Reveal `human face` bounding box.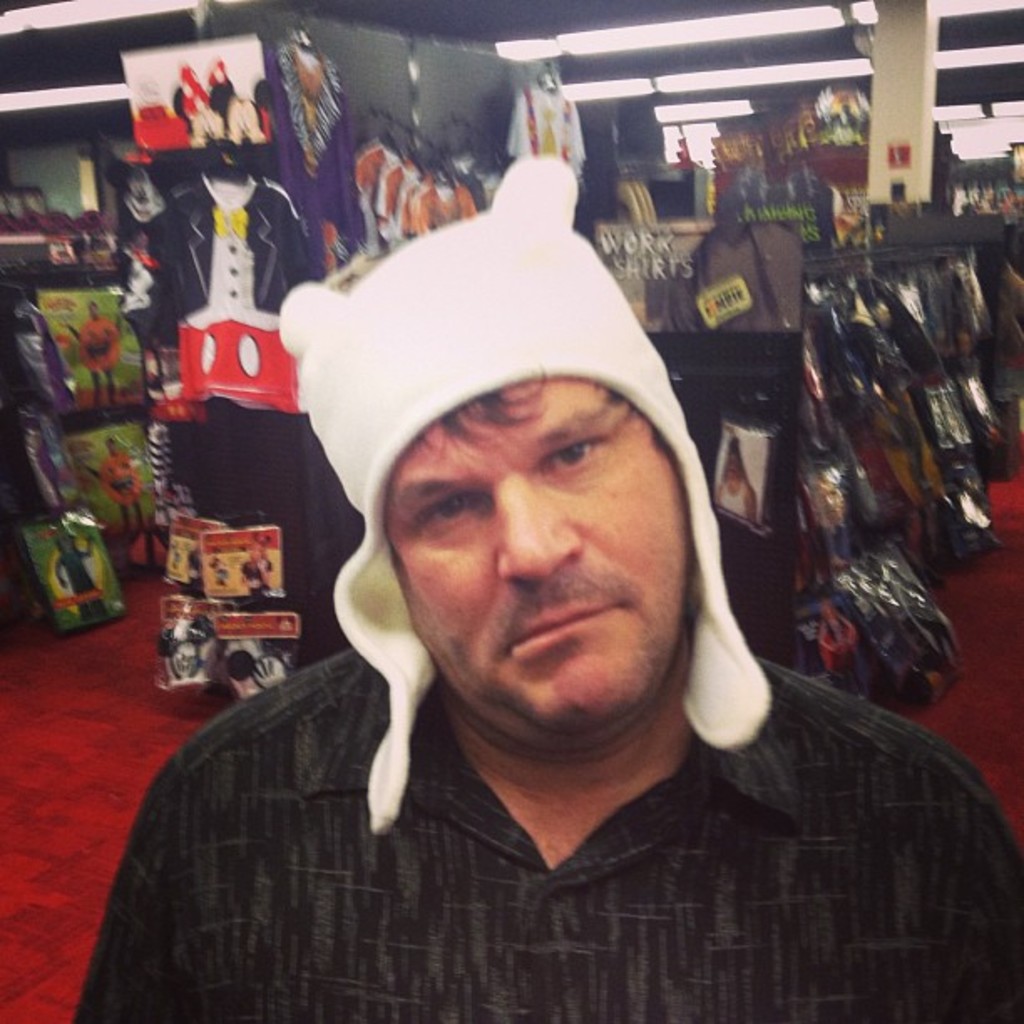
Revealed: x1=388 y1=378 x2=688 y2=728.
